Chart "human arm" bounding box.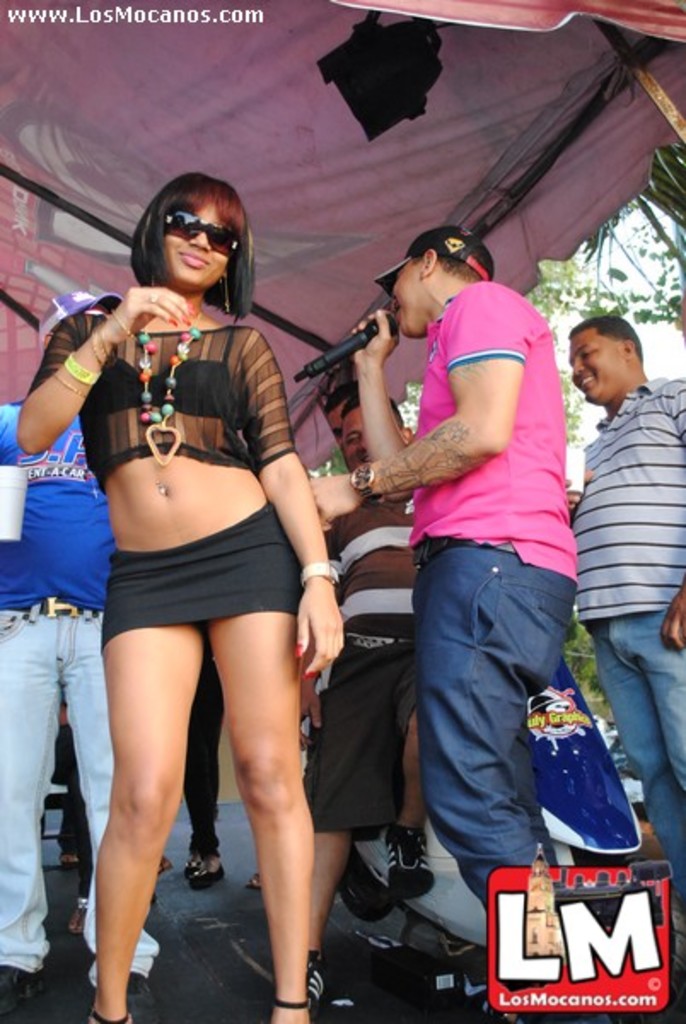
Charted: x1=22, y1=287, x2=143, y2=474.
